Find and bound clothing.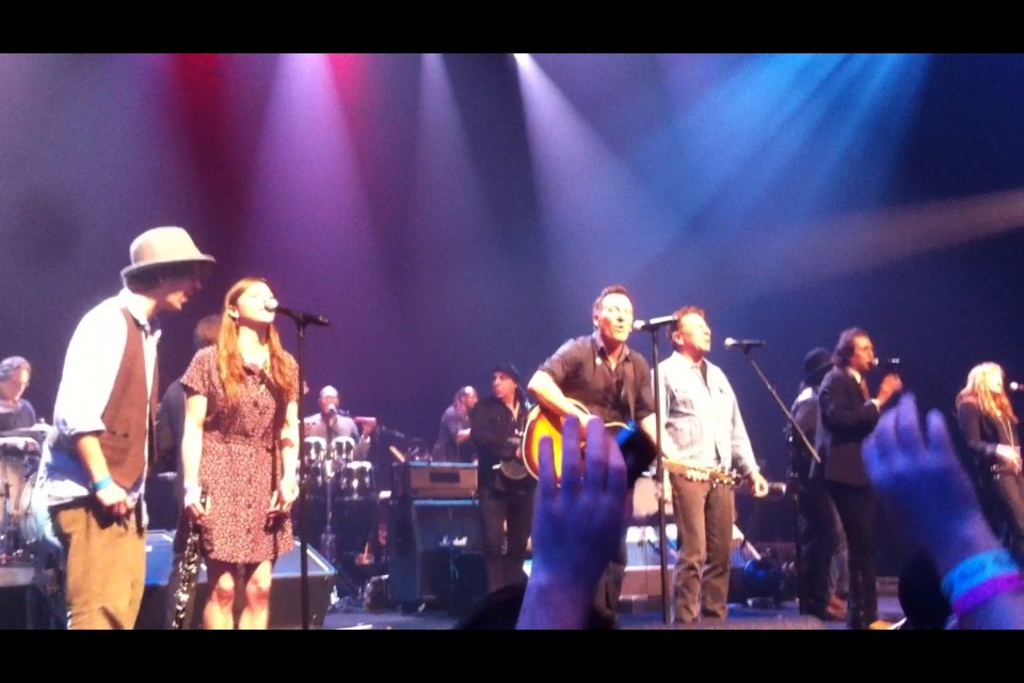
Bound: locate(466, 392, 537, 566).
